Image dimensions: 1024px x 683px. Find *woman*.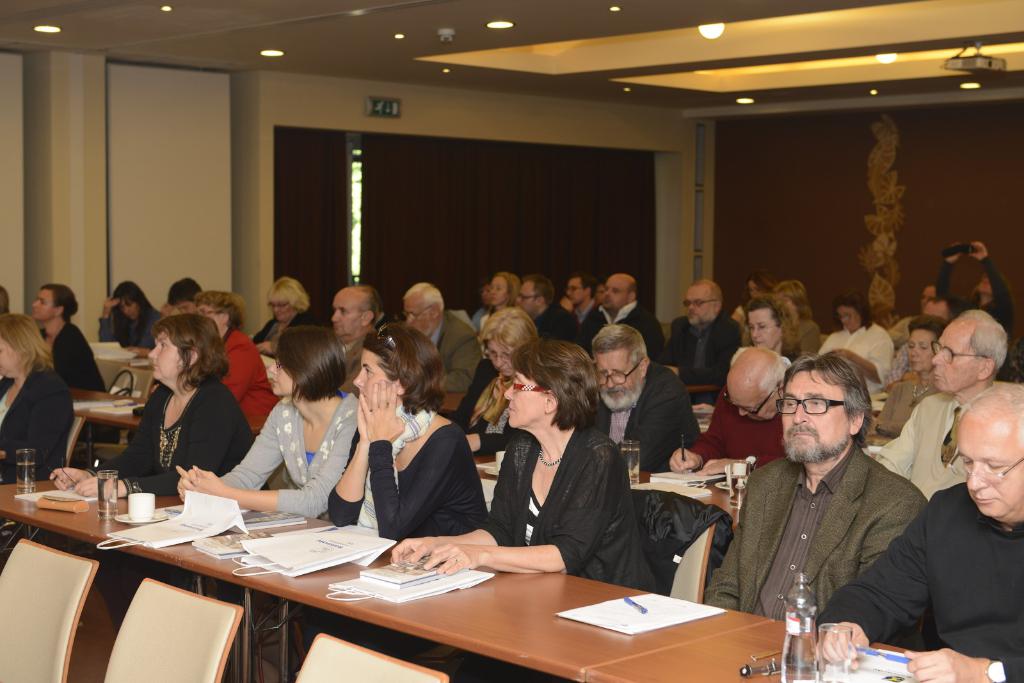
Rect(93, 280, 164, 354).
